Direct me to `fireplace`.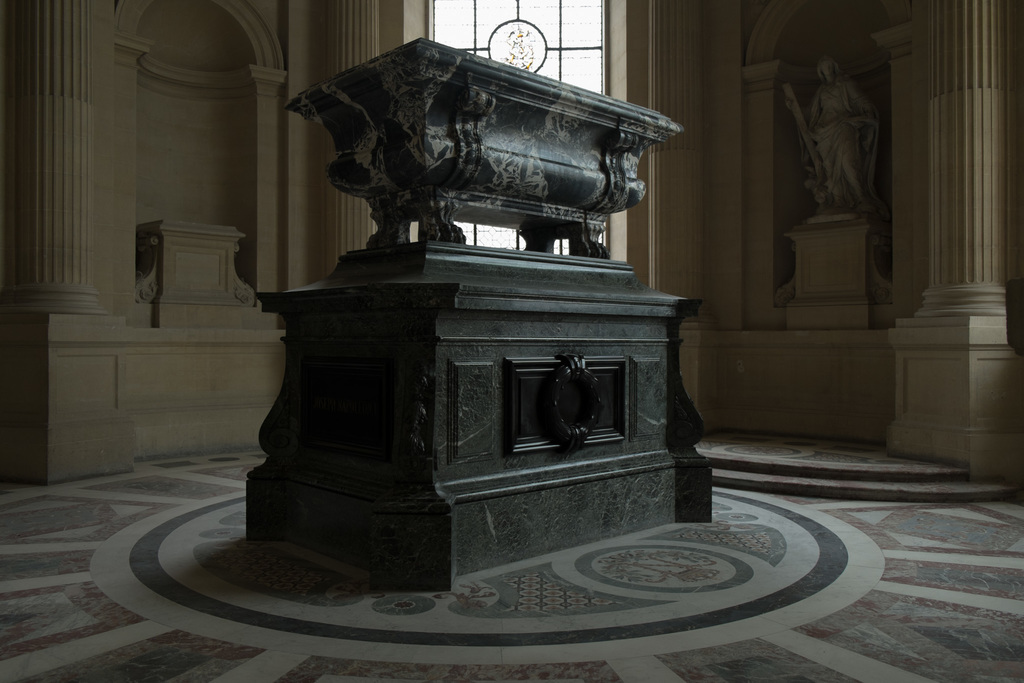
Direction: left=285, top=37, right=682, bottom=257.
